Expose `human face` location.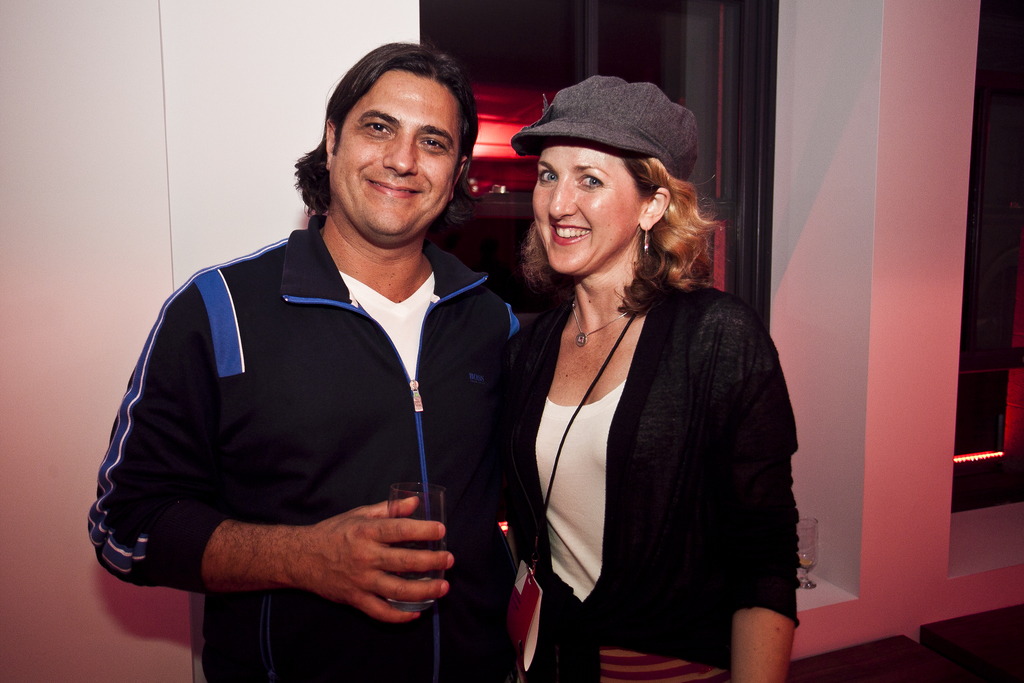
Exposed at box(525, 138, 648, 274).
